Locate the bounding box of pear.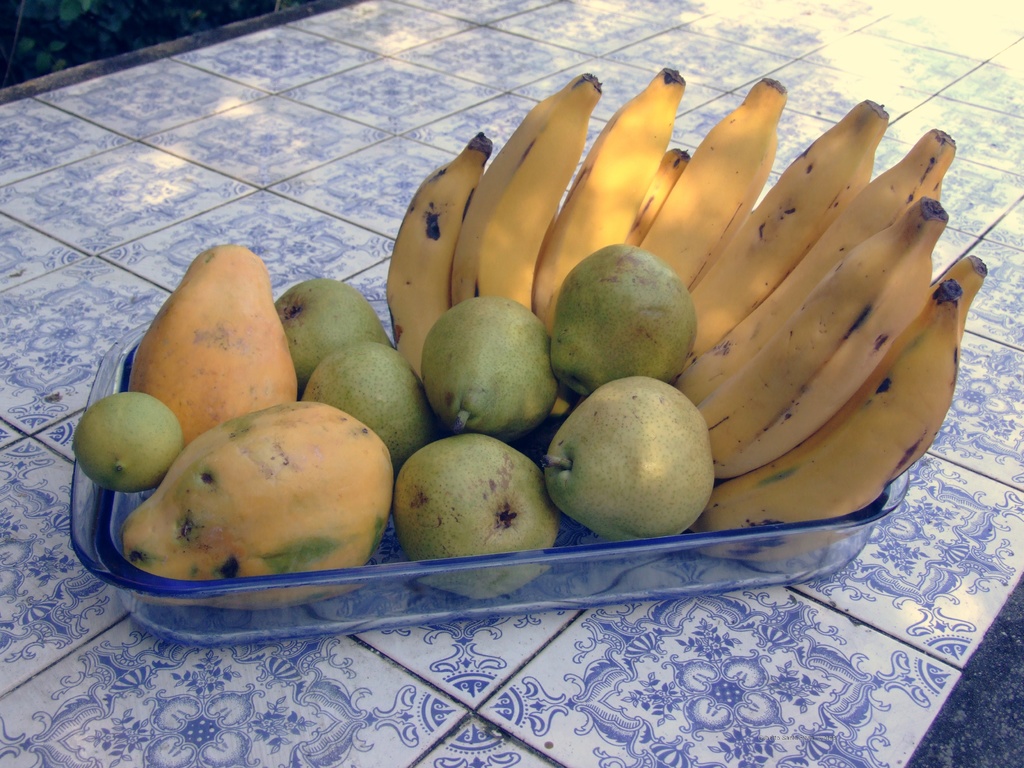
Bounding box: 72:396:188:488.
